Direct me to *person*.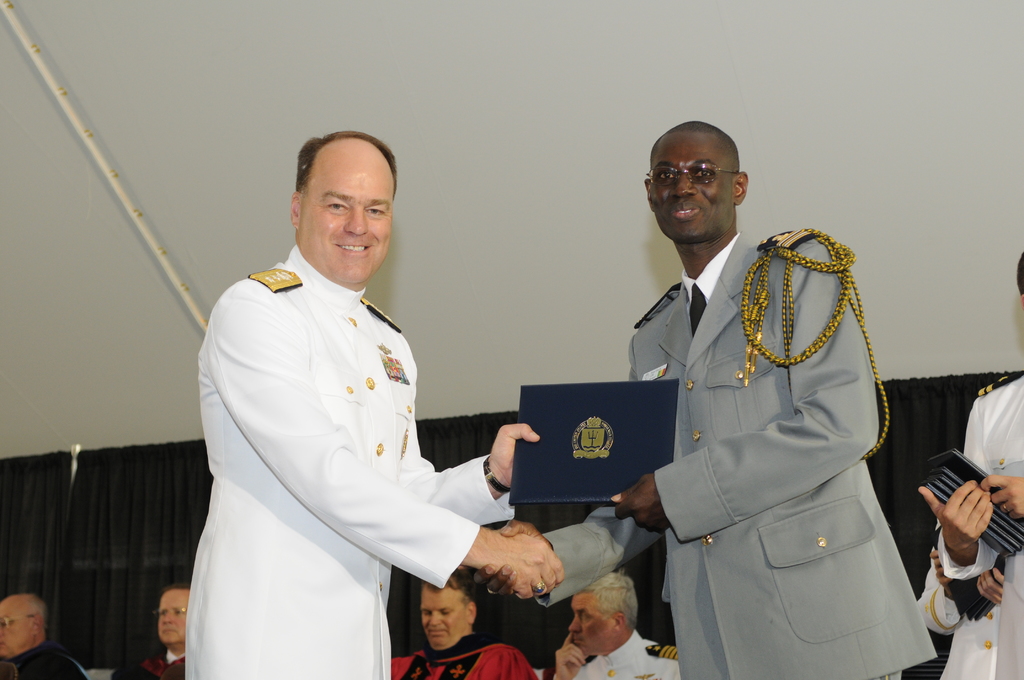
Direction: l=124, t=576, r=189, b=679.
